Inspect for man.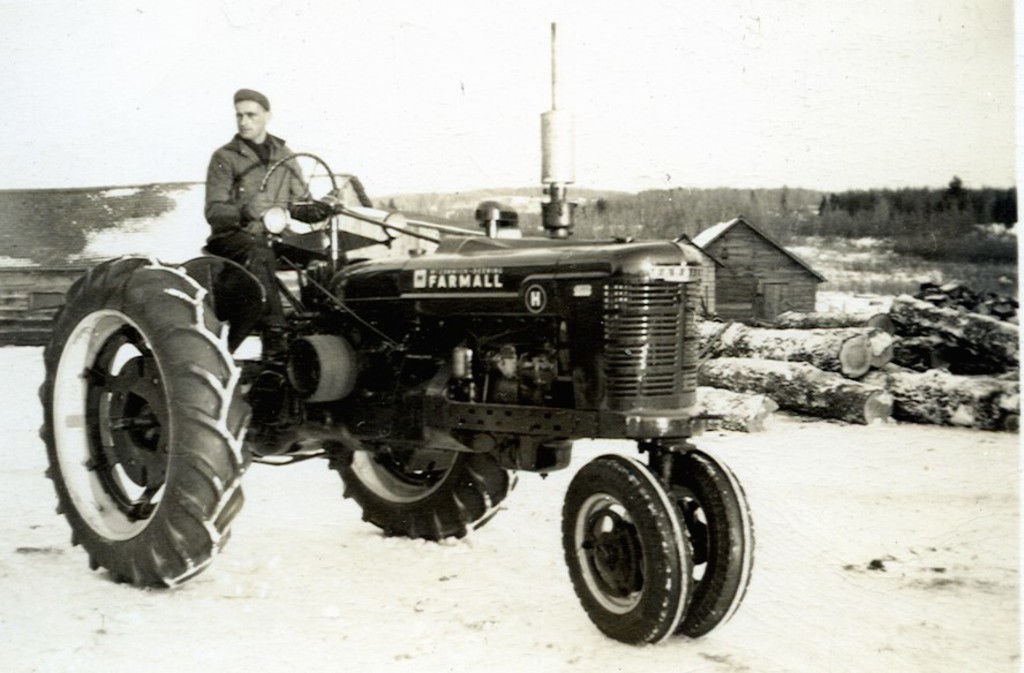
Inspection: (left=198, top=88, right=345, bottom=371).
